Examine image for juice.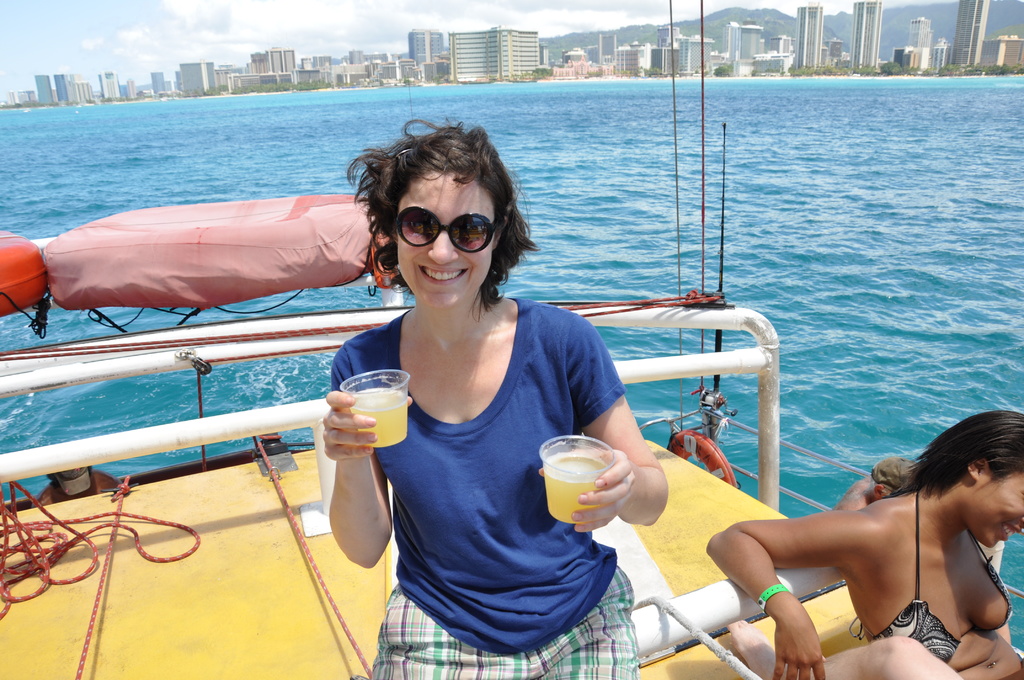
Examination result: pyautogui.locateOnScreen(350, 389, 407, 448).
